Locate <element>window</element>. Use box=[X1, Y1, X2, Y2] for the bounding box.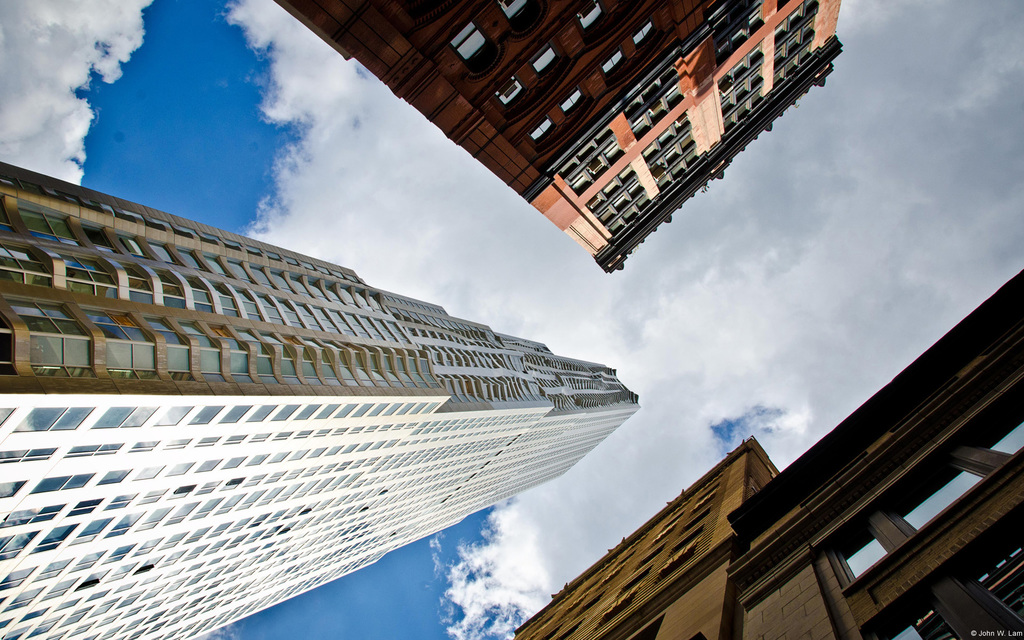
box=[856, 496, 1023, 639].
